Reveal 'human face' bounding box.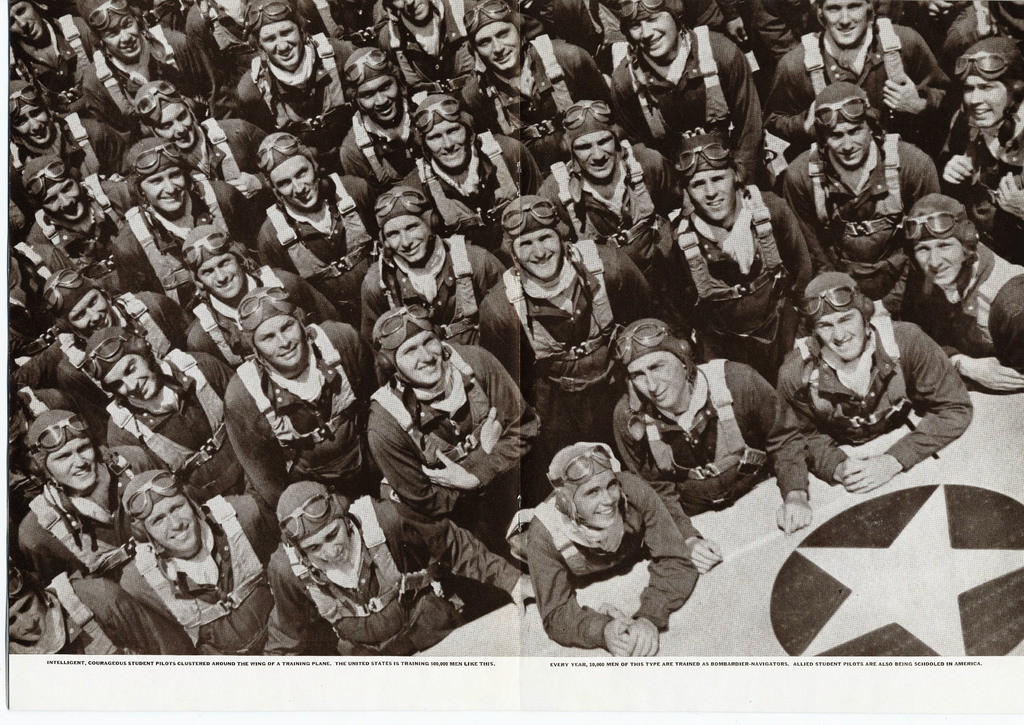
Revealed: 629:346:686:410.
